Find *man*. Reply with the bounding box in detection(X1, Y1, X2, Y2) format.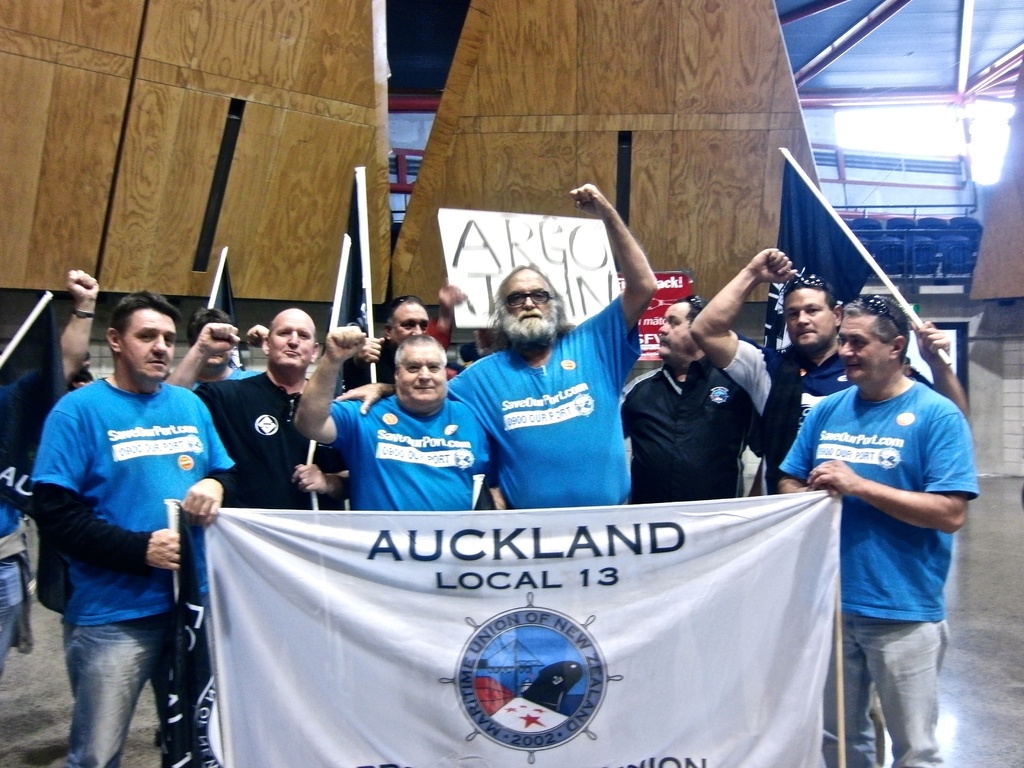
detection(297, 326, 499, 512).
